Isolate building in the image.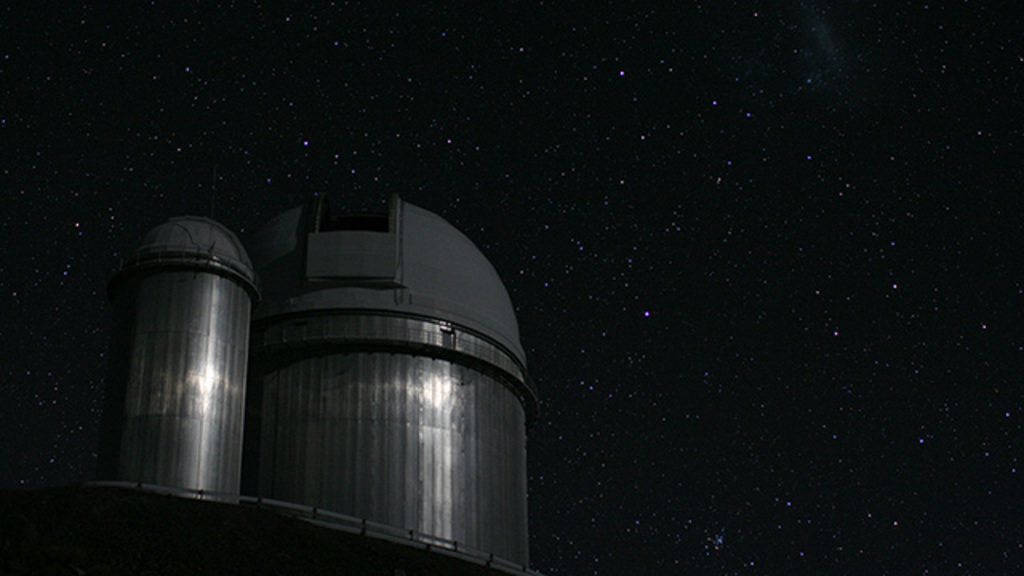
Isolated region: 14/194/541/574.
